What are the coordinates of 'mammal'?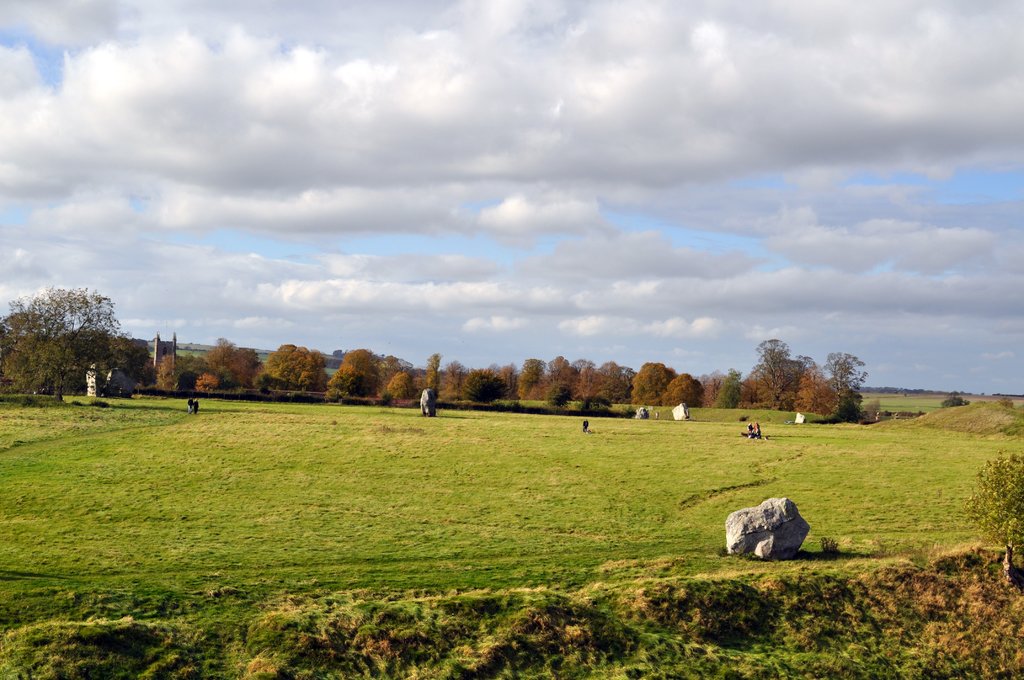
box=[580, 418, 596, 434].
